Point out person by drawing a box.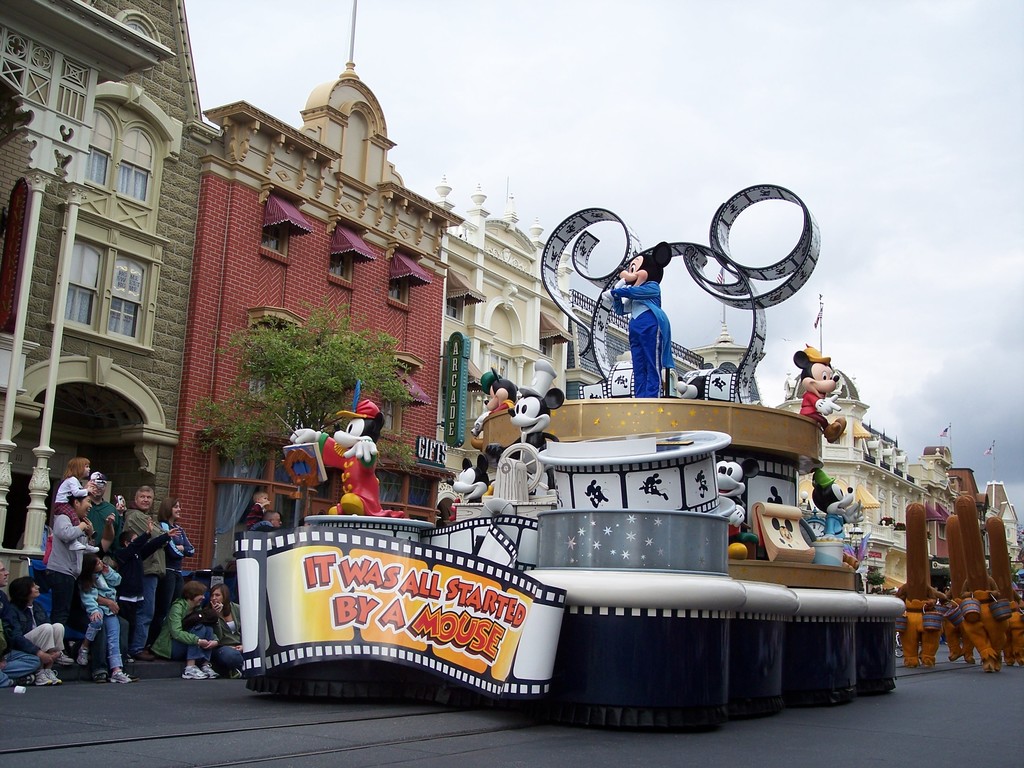
[x1=239, y1=492, x2=273, y2=534].
